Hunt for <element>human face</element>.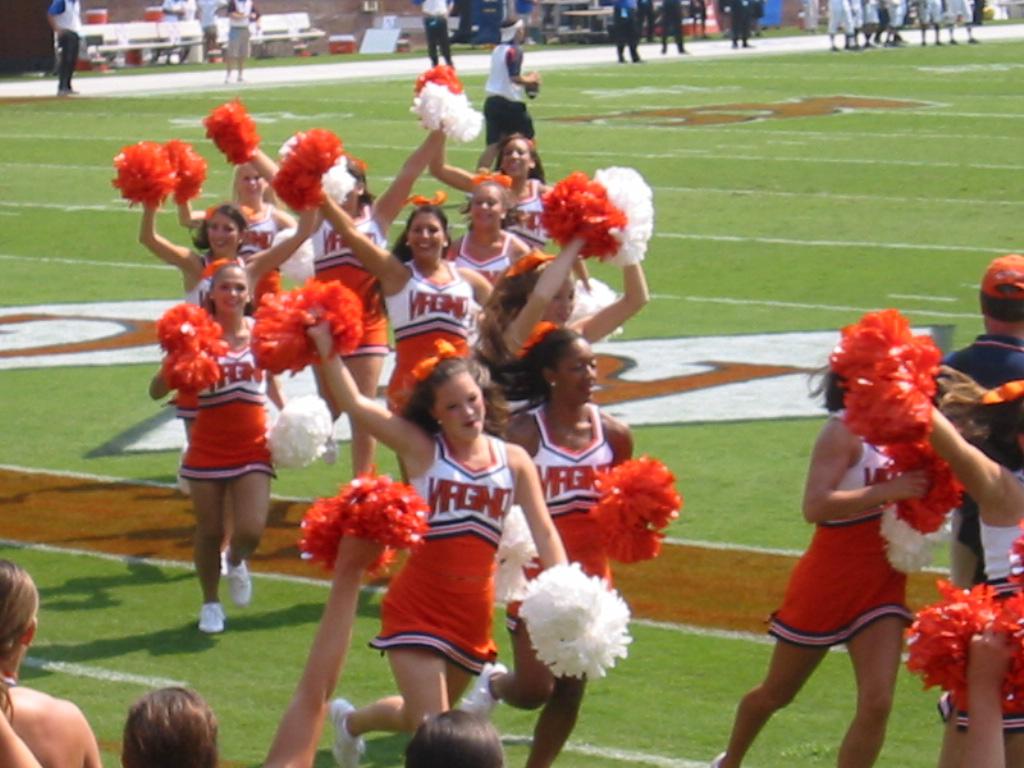
Hunted down at bbox=(235, 166, 267, 200).
